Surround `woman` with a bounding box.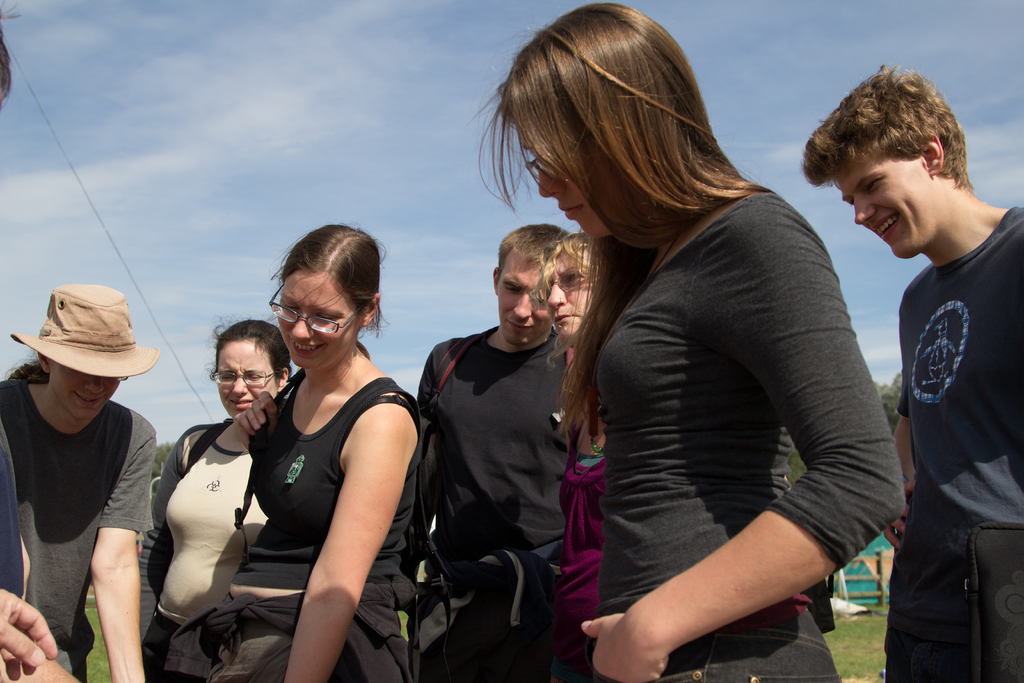
rect(535, 240, 604, 682).
